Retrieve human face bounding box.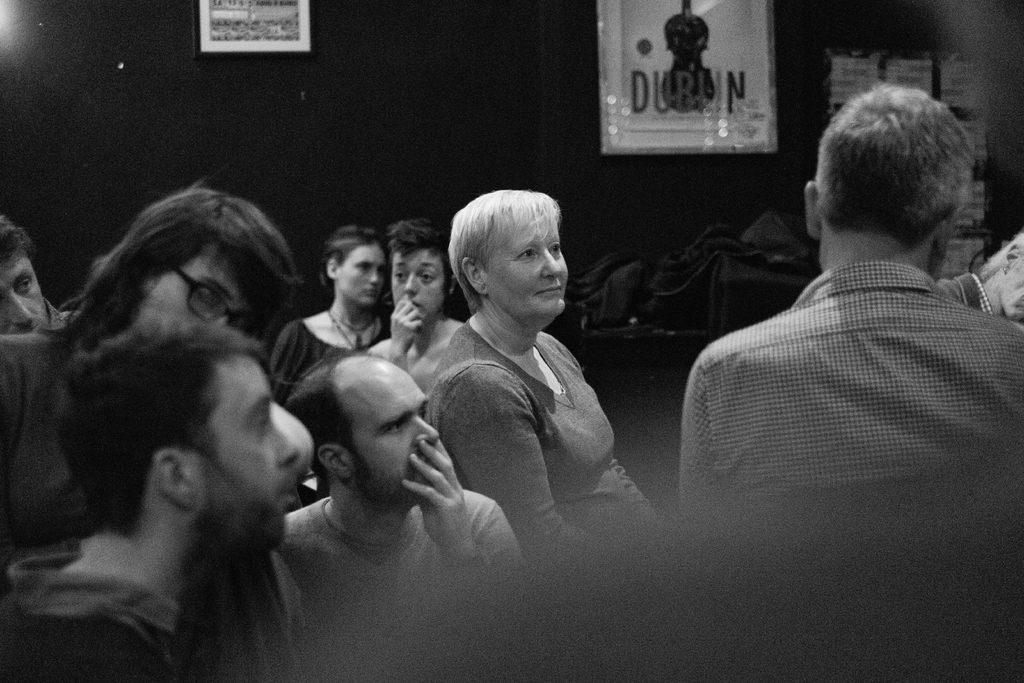
Bounding box: pyautogui.locateOnScreen(482, 224, 569, 310).
